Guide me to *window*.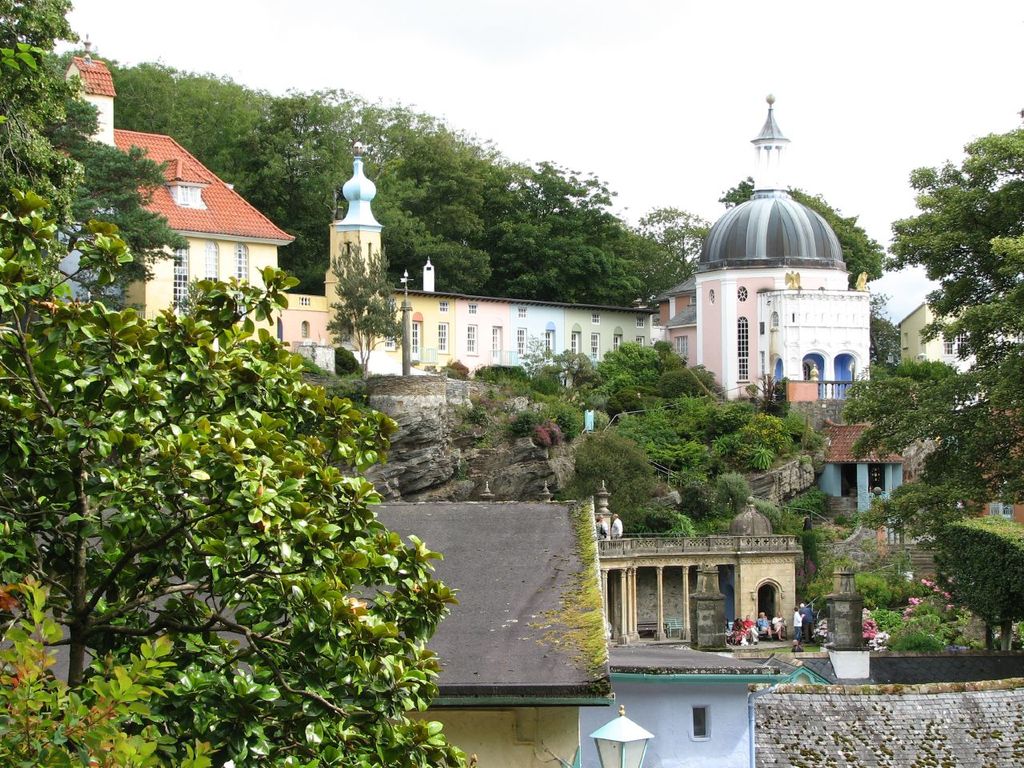
Guidance: box=[570, 334, 578, 362].
